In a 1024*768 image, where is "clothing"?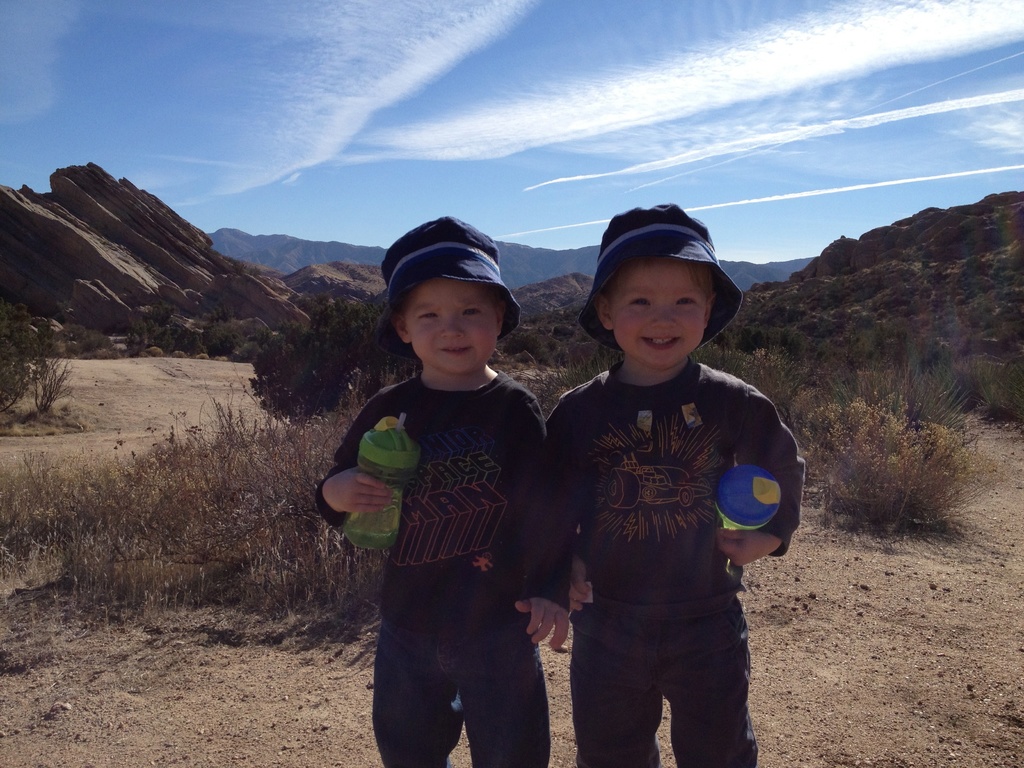
bbox(318, 372, 548, 767).
